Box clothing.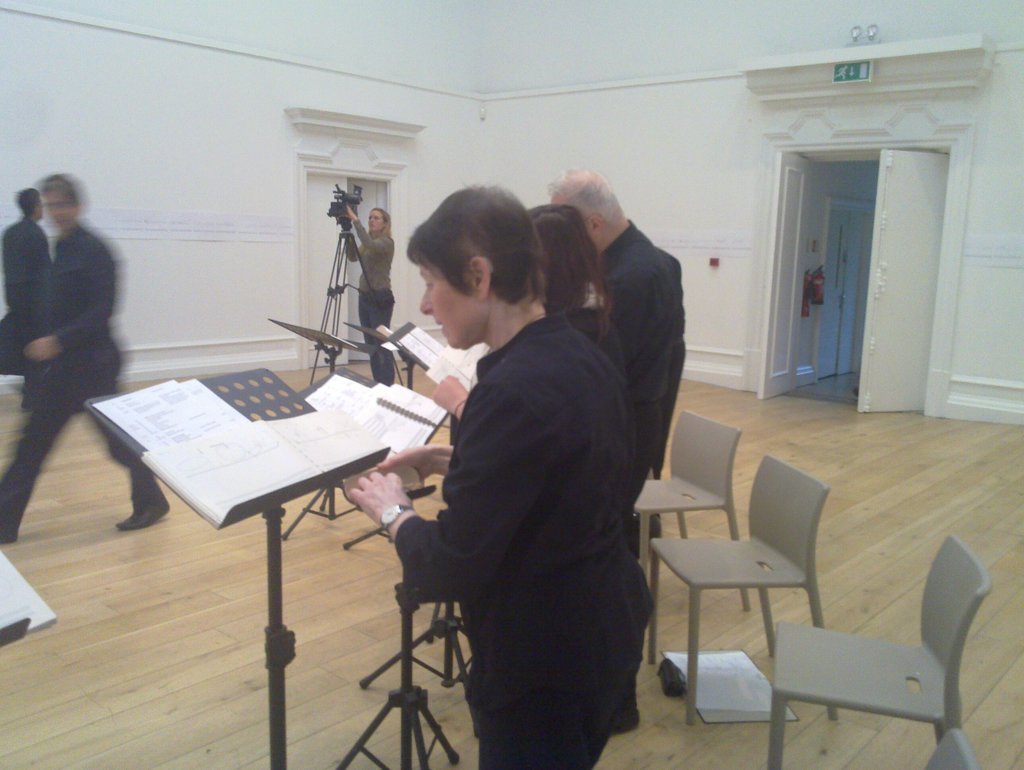
(x1=589, y1=224, x2=683, y2=638).
